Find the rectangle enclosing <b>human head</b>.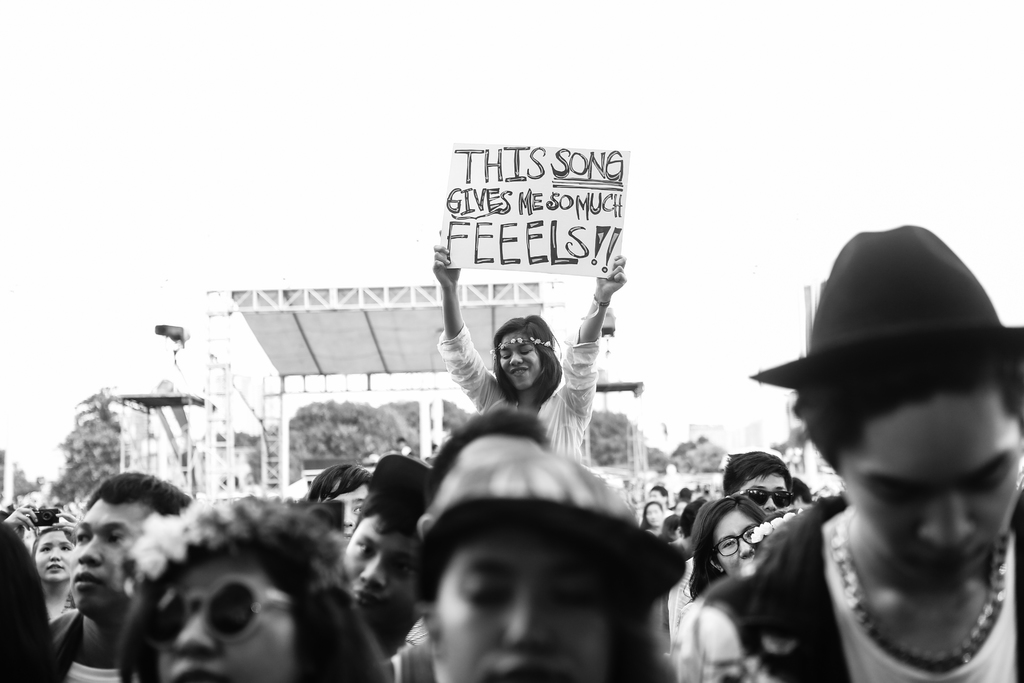
[x1=791, y1=224, x2=1023, y2=593].
